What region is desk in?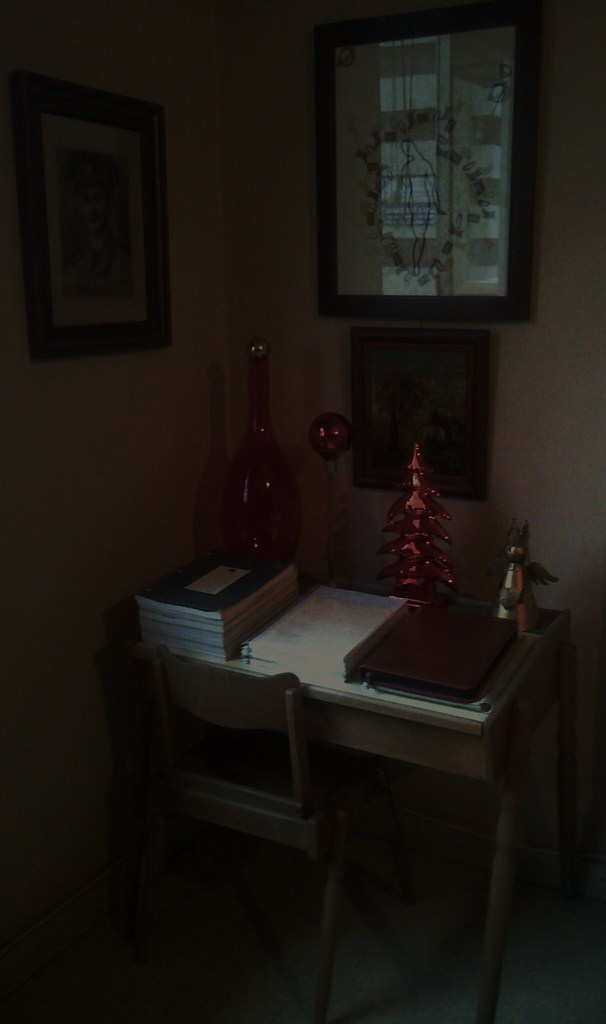
(x1=135, y1=608, x2=577, y2=1014).
